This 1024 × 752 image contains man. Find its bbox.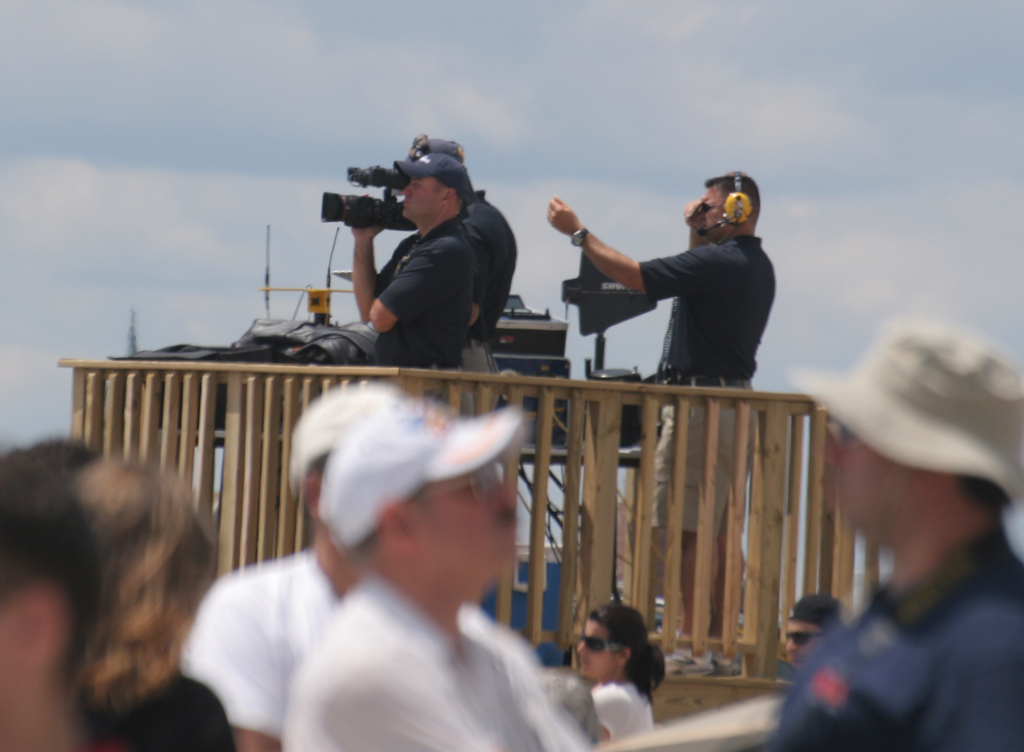
[left=280, top=399, right=596, bottom=751].
